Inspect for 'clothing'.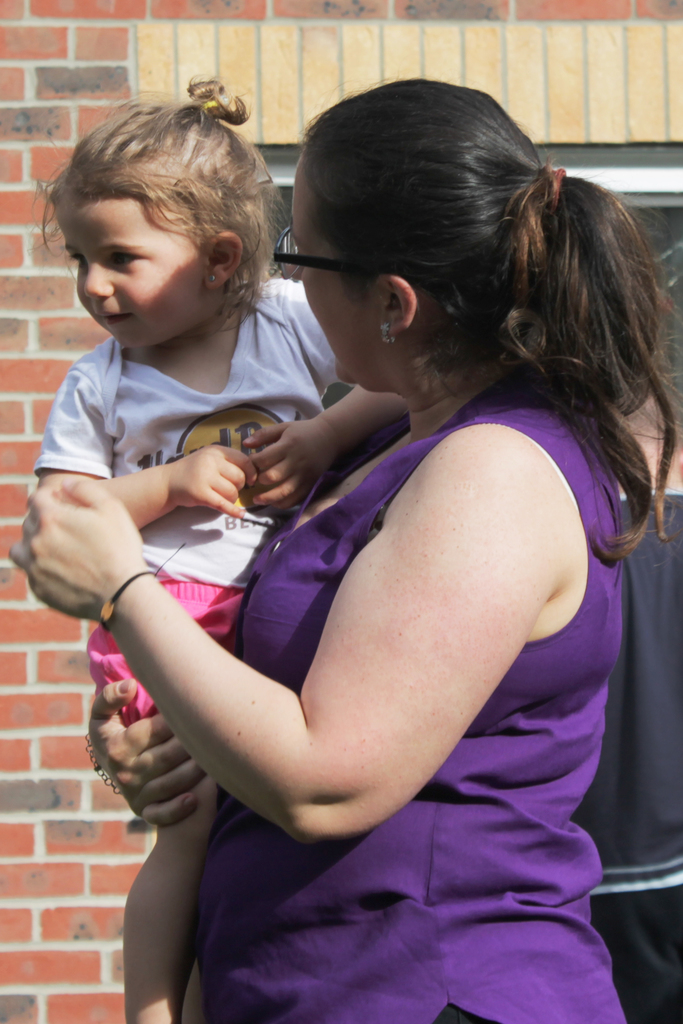
Inspection: crop(185, 376, 630, 1023).
